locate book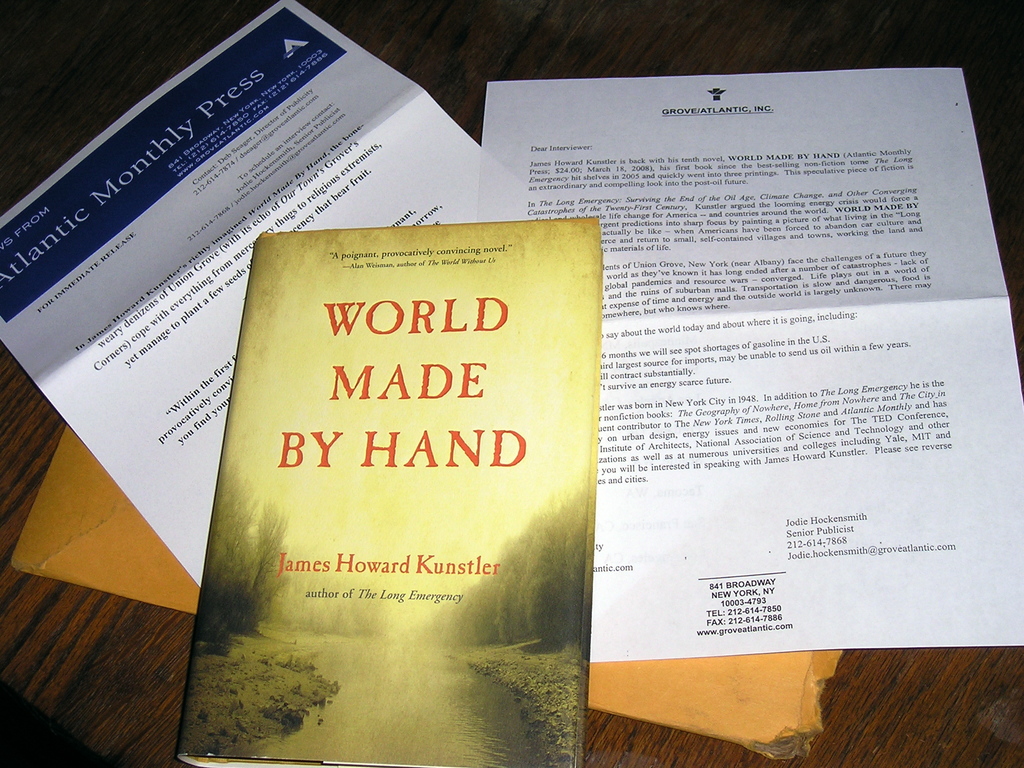
locate(488, 65, 1023, 662)
